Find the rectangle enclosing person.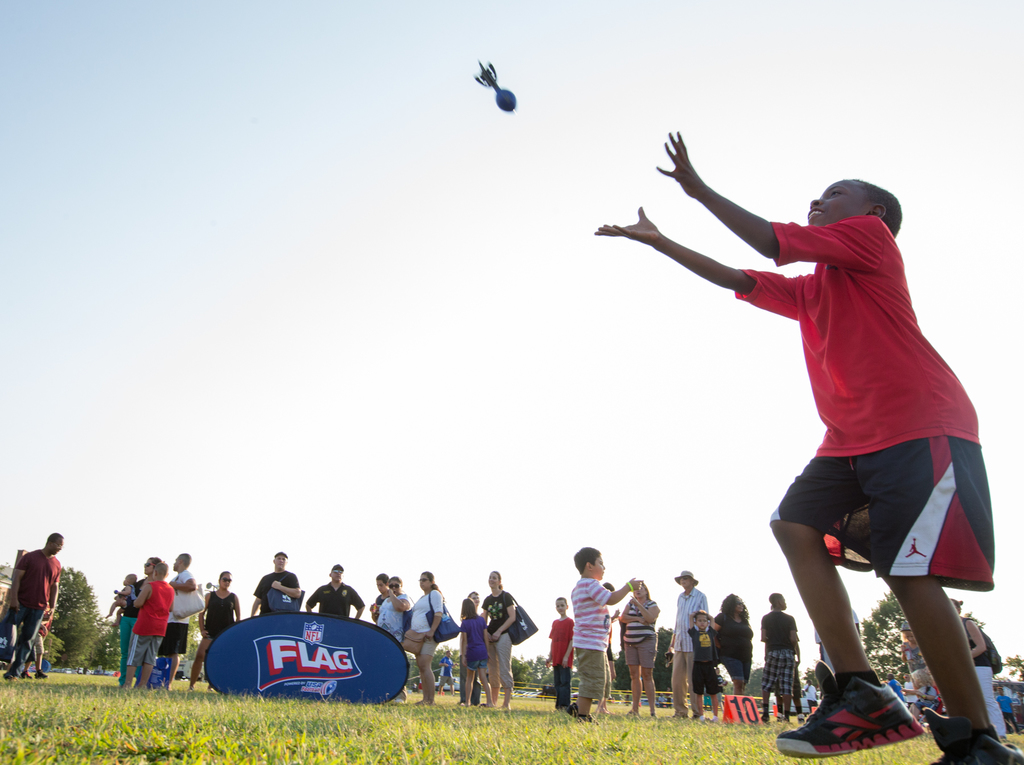
(760,591,798,718).
